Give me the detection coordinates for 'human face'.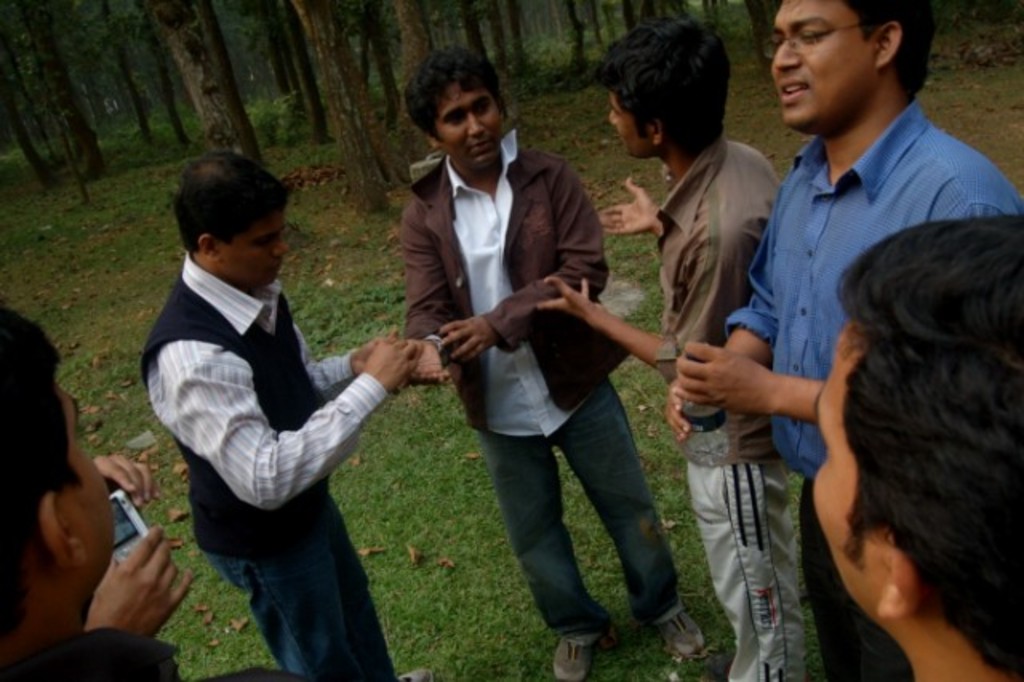
218 216 288 282.
